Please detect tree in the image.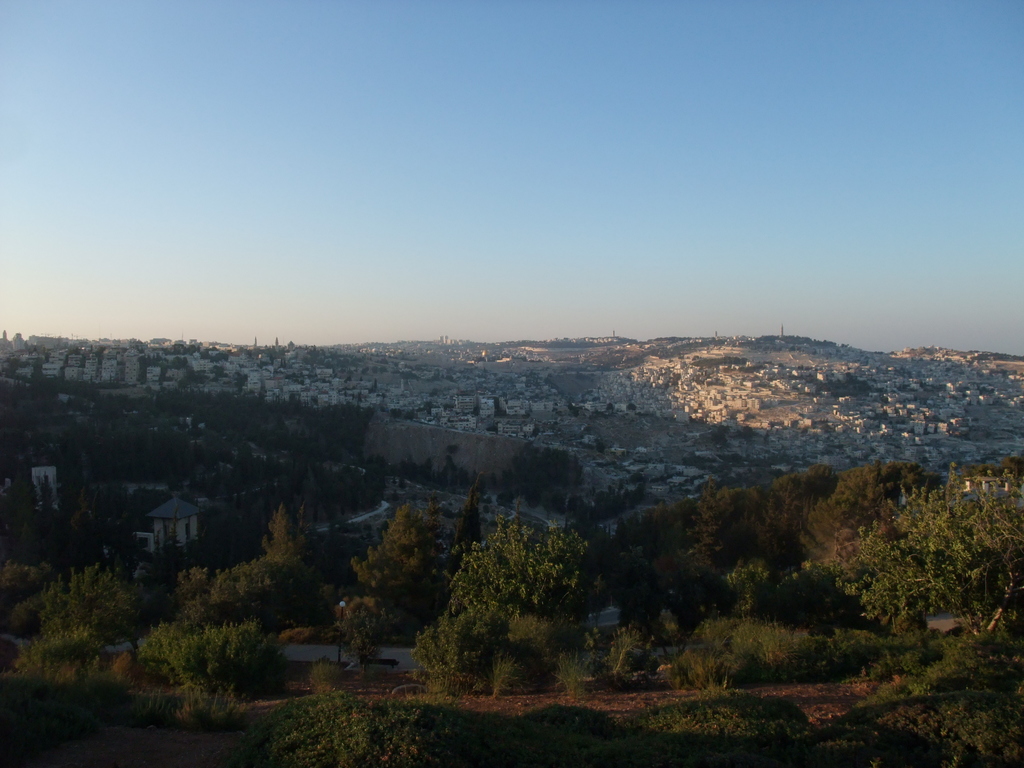
349,499,454,639.
